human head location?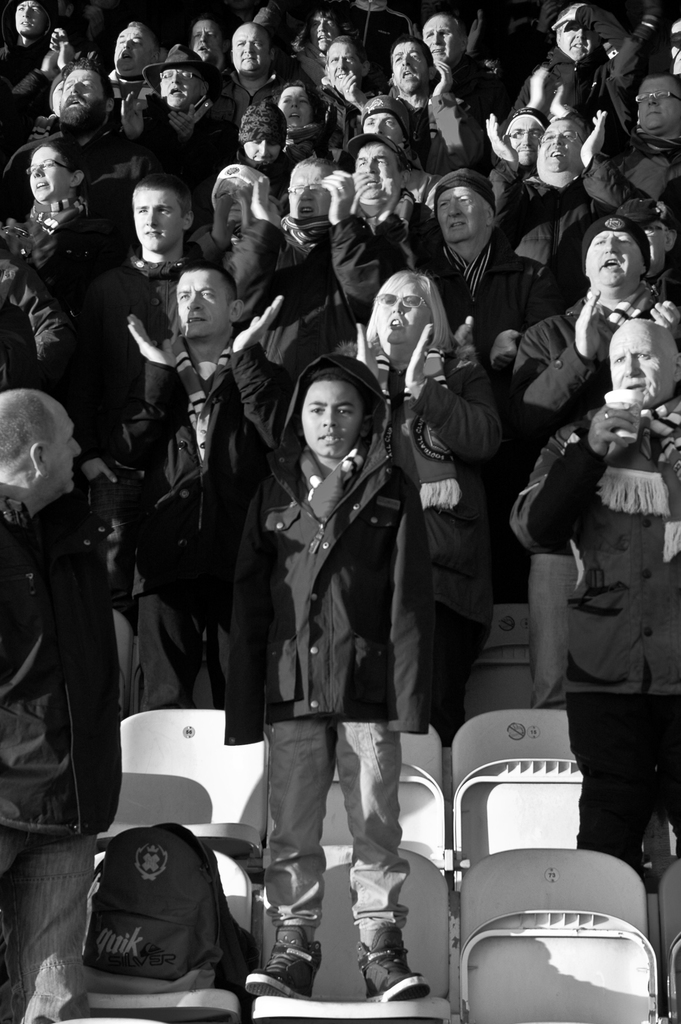
[615, 198, 680, 280]
